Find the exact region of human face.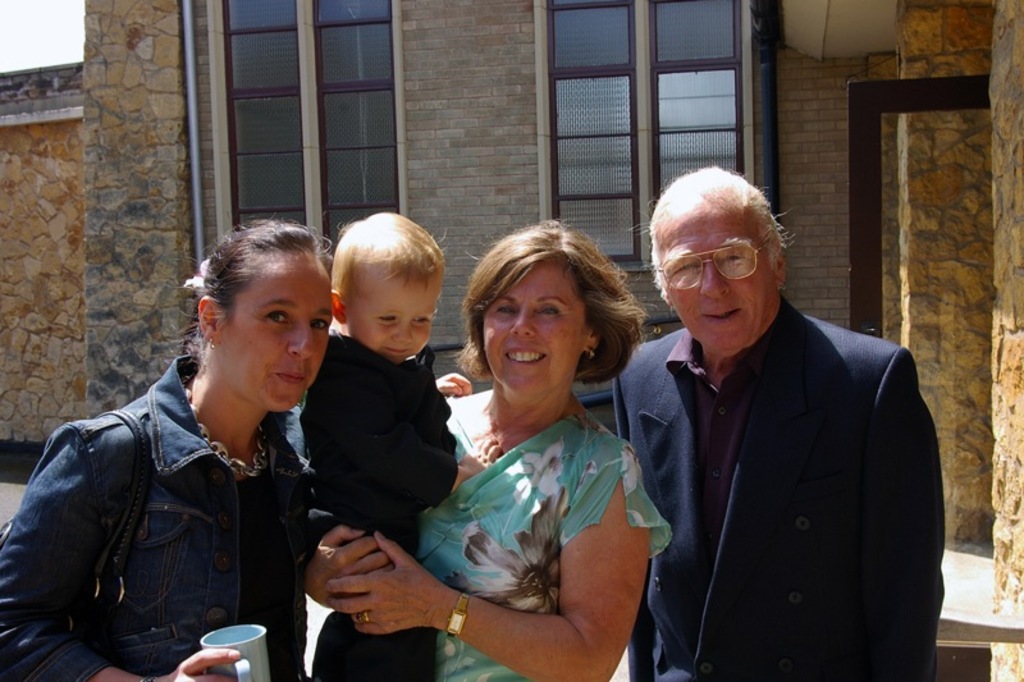
Exact region: left=484, top=261, right=588, bottom=390.
